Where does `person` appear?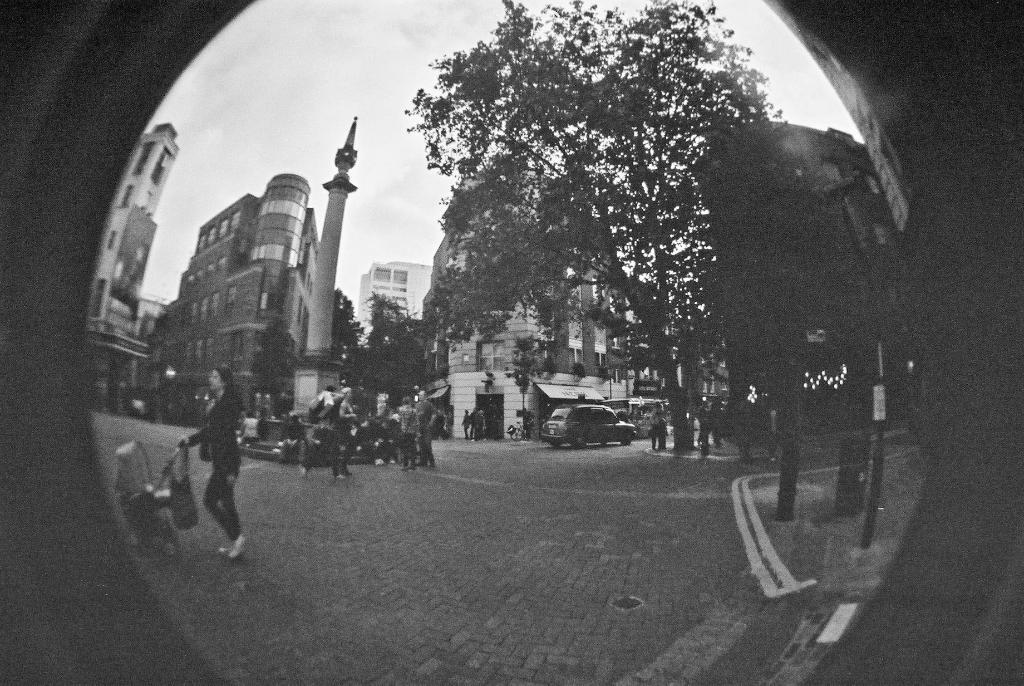
Appears at (653, 404, 682, 460).
